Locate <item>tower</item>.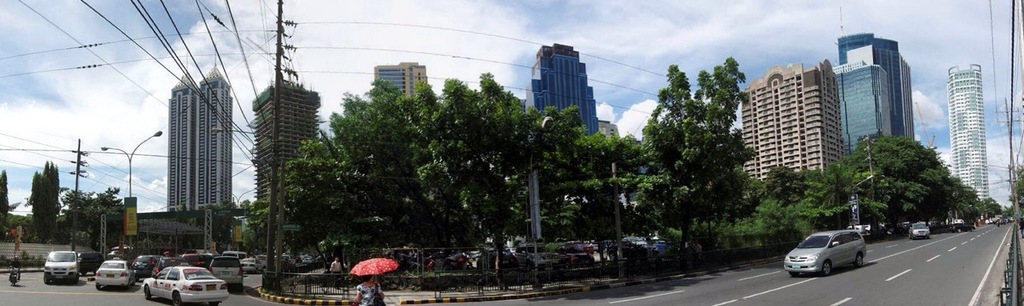
Bounding box: {"left": 942, "top": 65, "right": 995, "bottom": 203}.
